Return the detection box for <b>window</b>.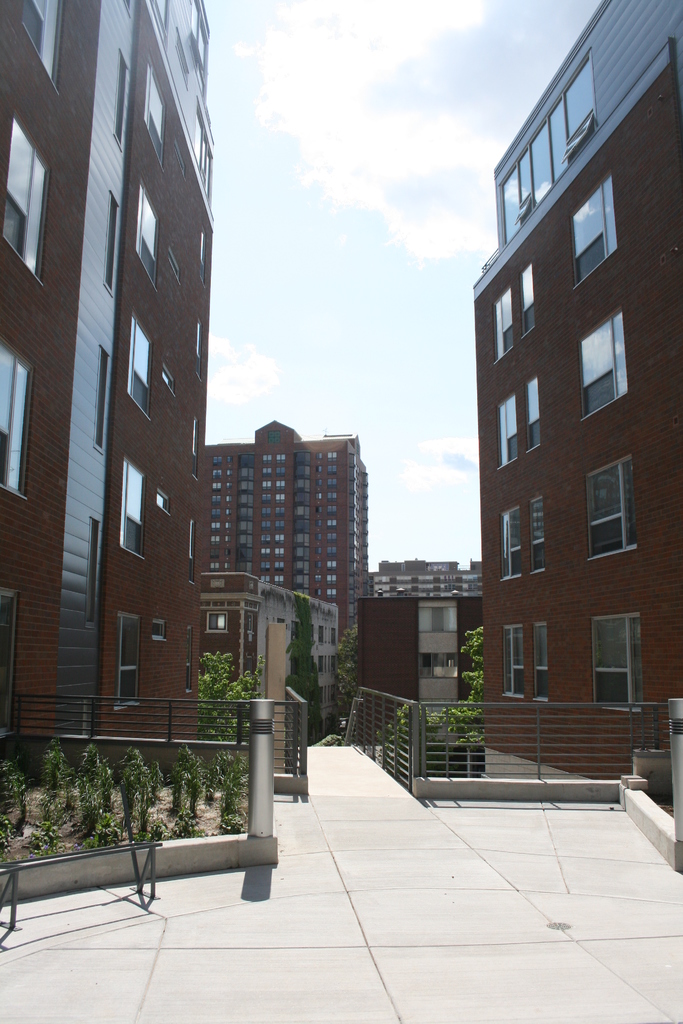
{"x1": 317, "y1": 625, "x2": 324, "y2": 643}.
